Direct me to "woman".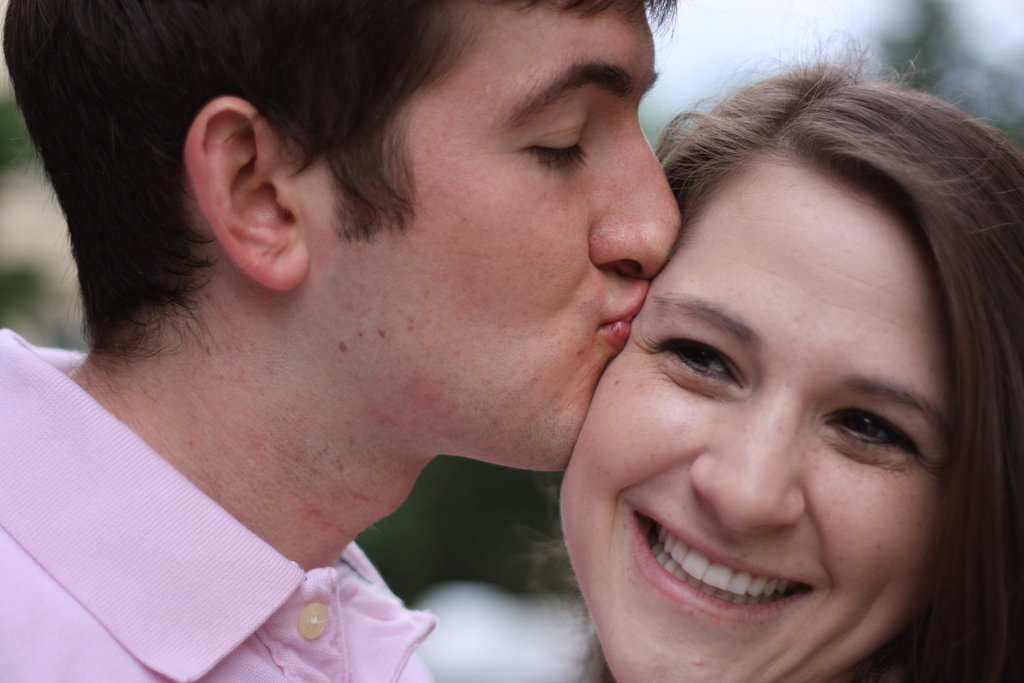
Direction: bbox(461, 0, 1023, 679).
